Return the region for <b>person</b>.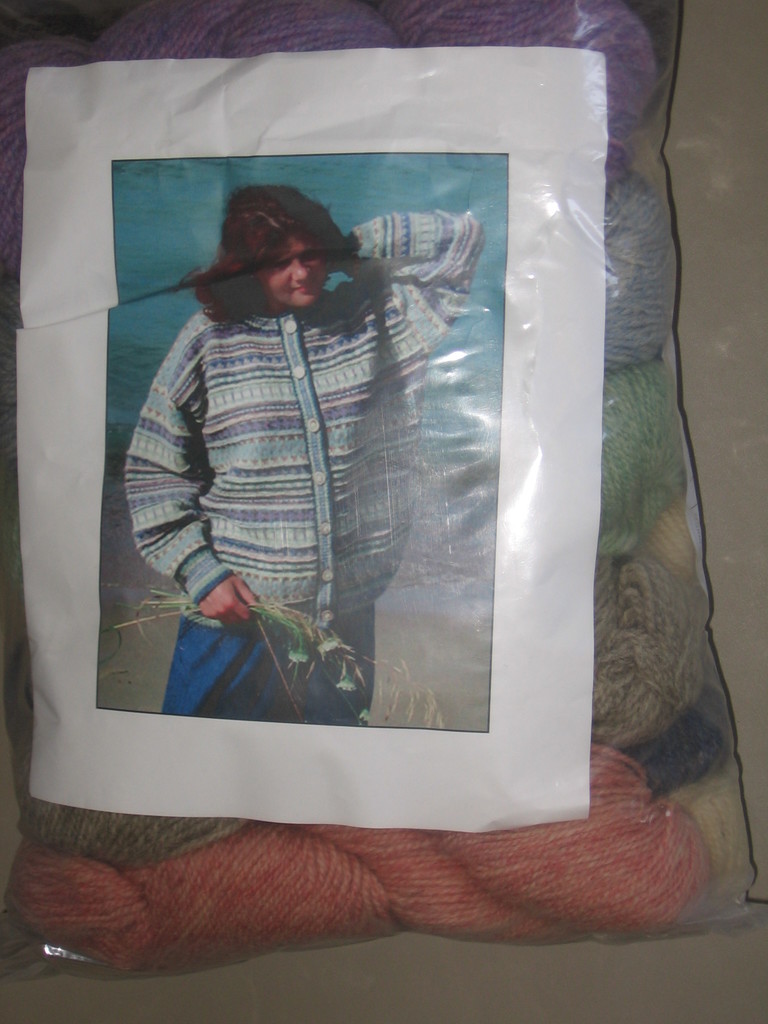
bbox=[126, 181, 486, 727].
